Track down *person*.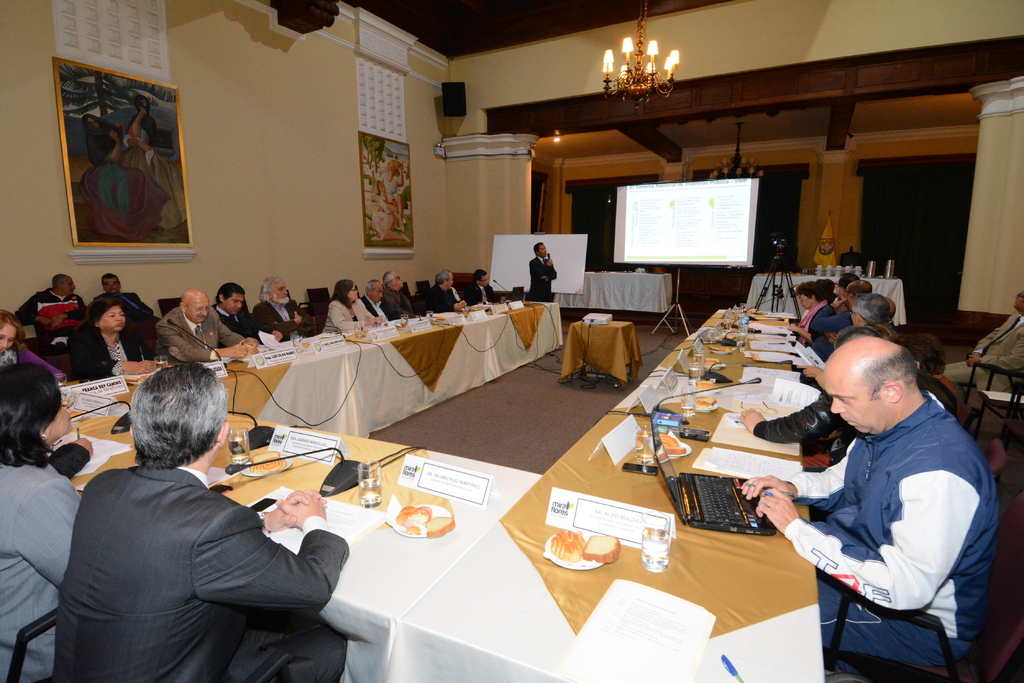
Tracked to rect(890, 331, 961, 416).
